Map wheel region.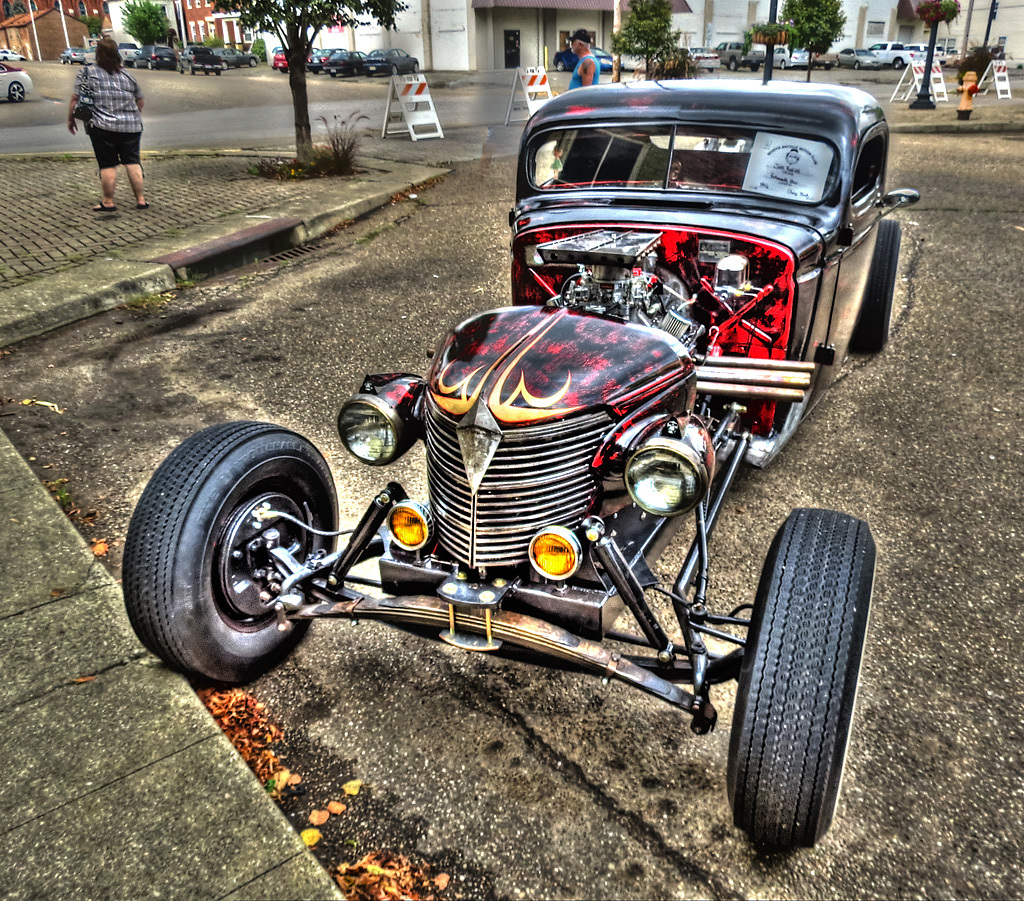
Mapped to box(119, 425, 350, 696).
